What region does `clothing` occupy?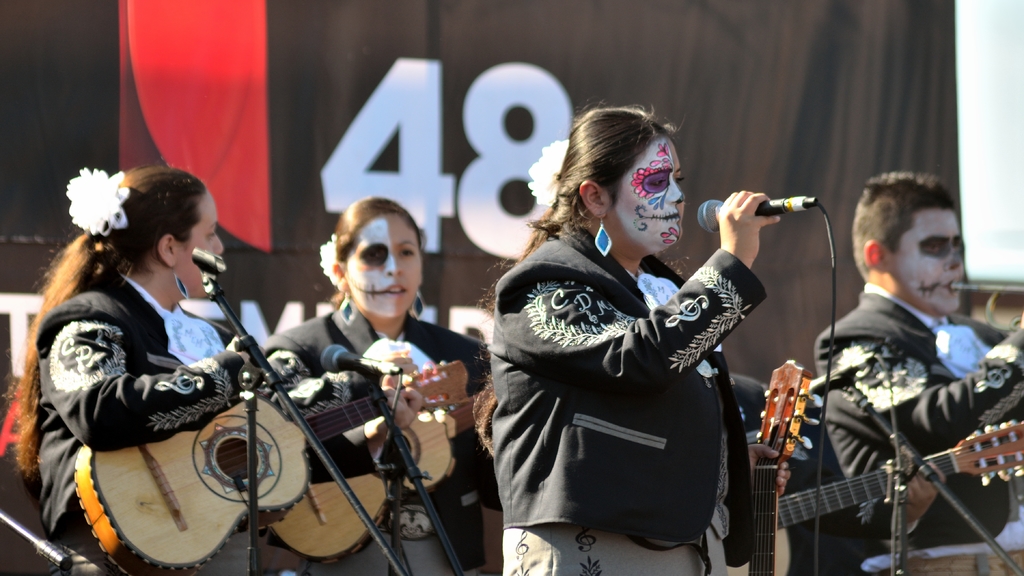
Rect(261, 308, 499, 575).
